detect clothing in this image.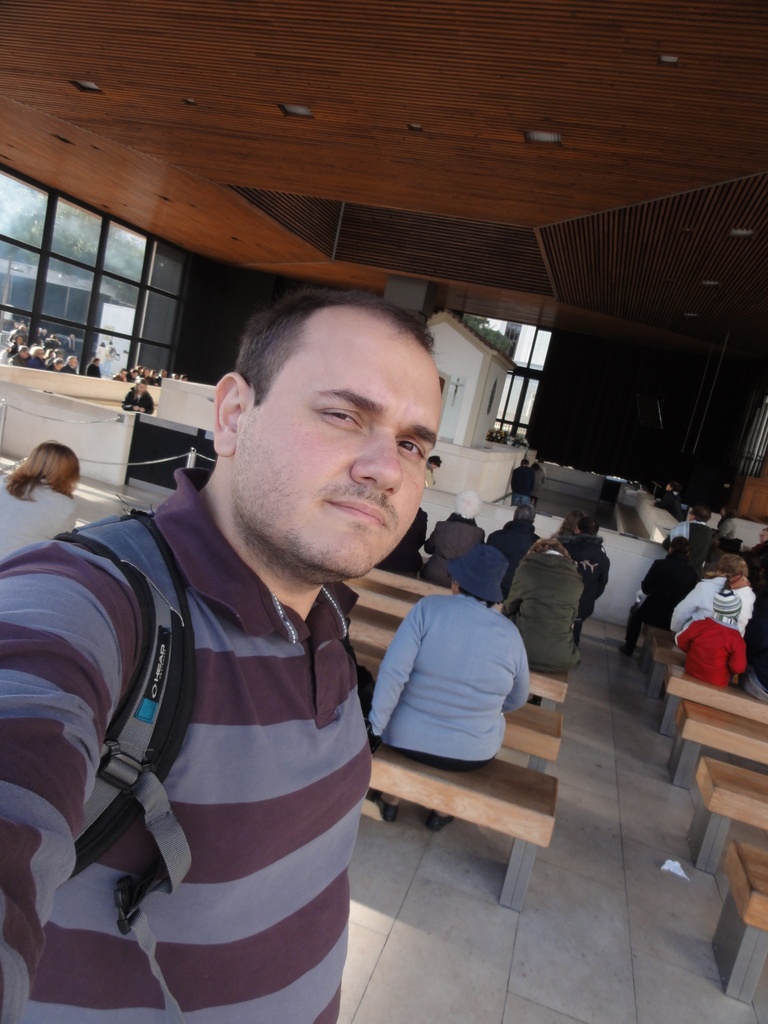
Detection: x1=512 y1=545 x2=584 y2=673.
